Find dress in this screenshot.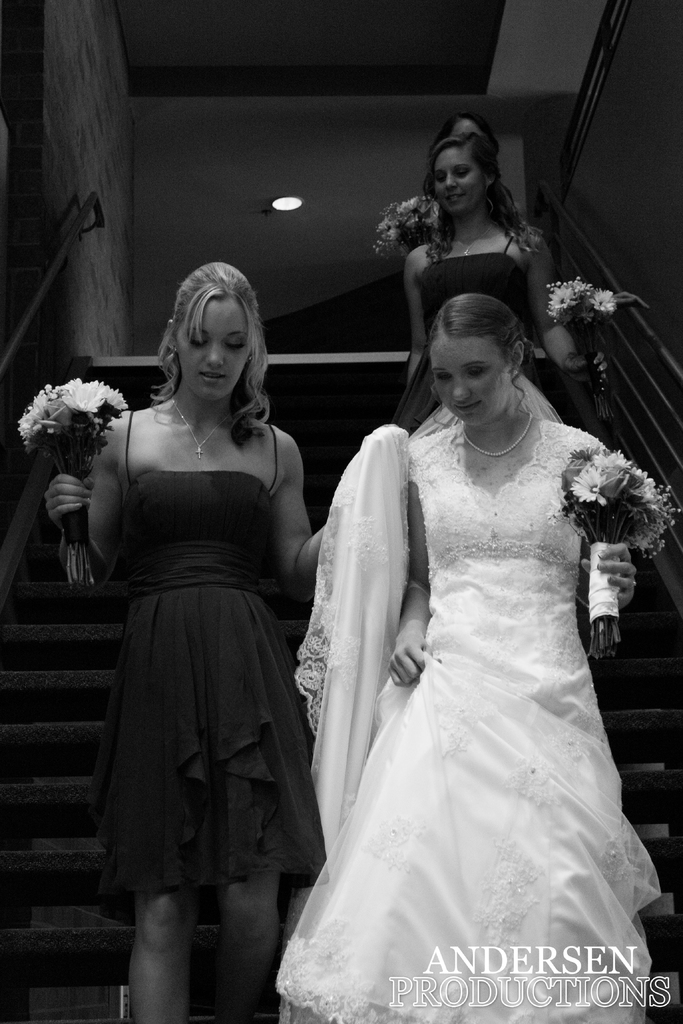
The bounding box for dress is <box>74,433,319,887</box>.
